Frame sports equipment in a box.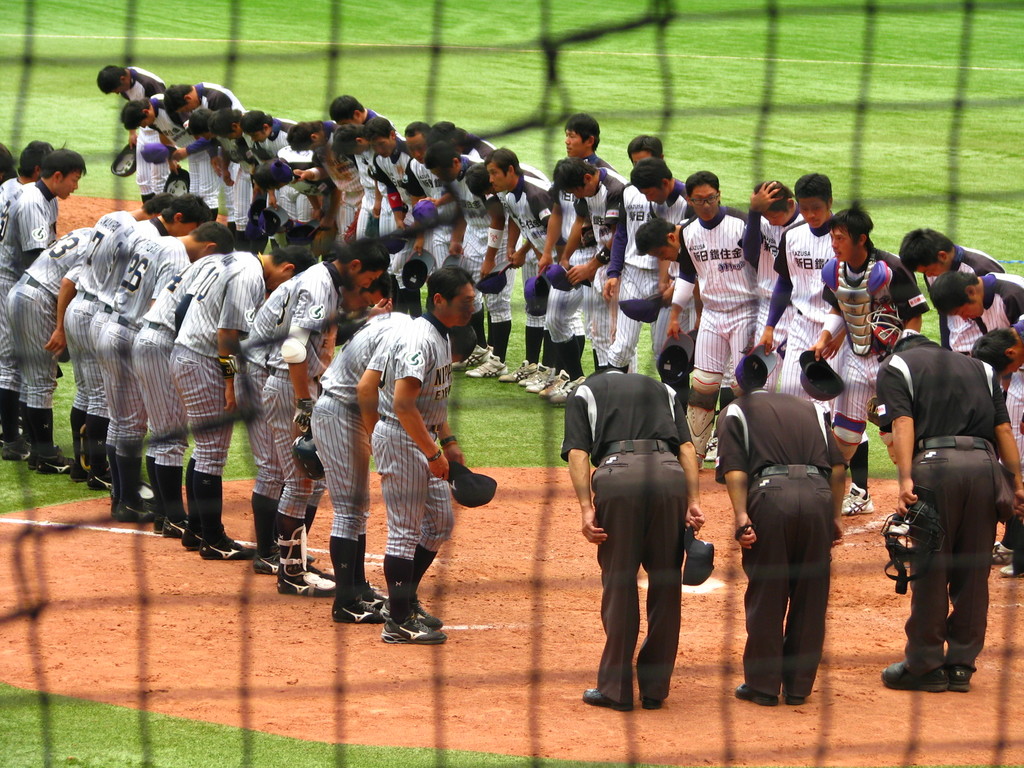
x1=296, y1=430, x2=325, y2=487.
